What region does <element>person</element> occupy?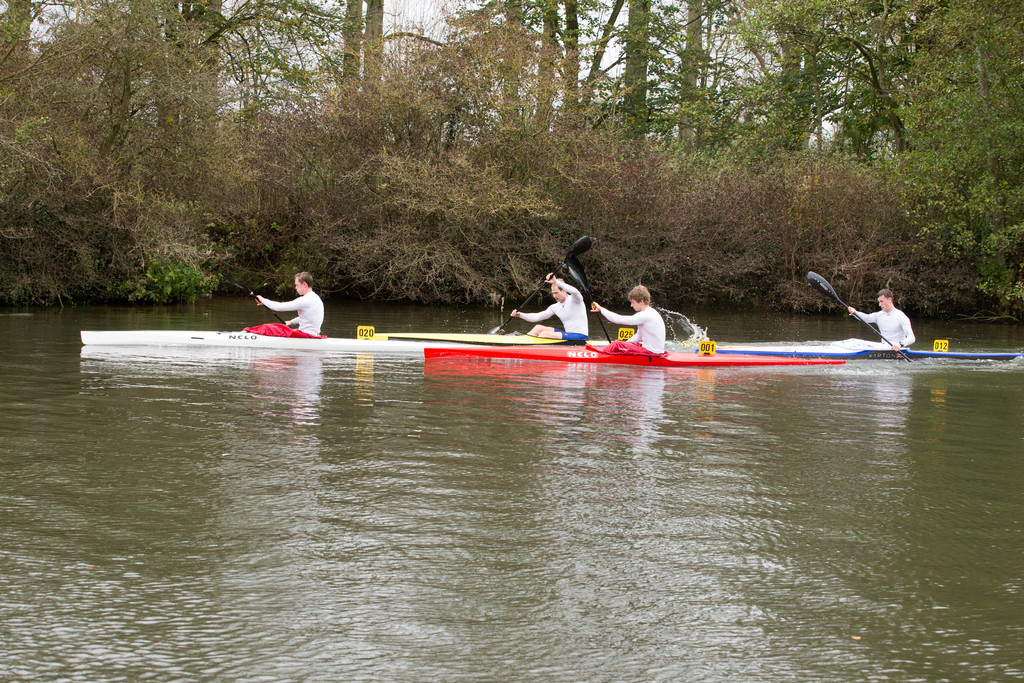
{"left": 255, "top": 268, "right": 326, "bottom": 338}.
